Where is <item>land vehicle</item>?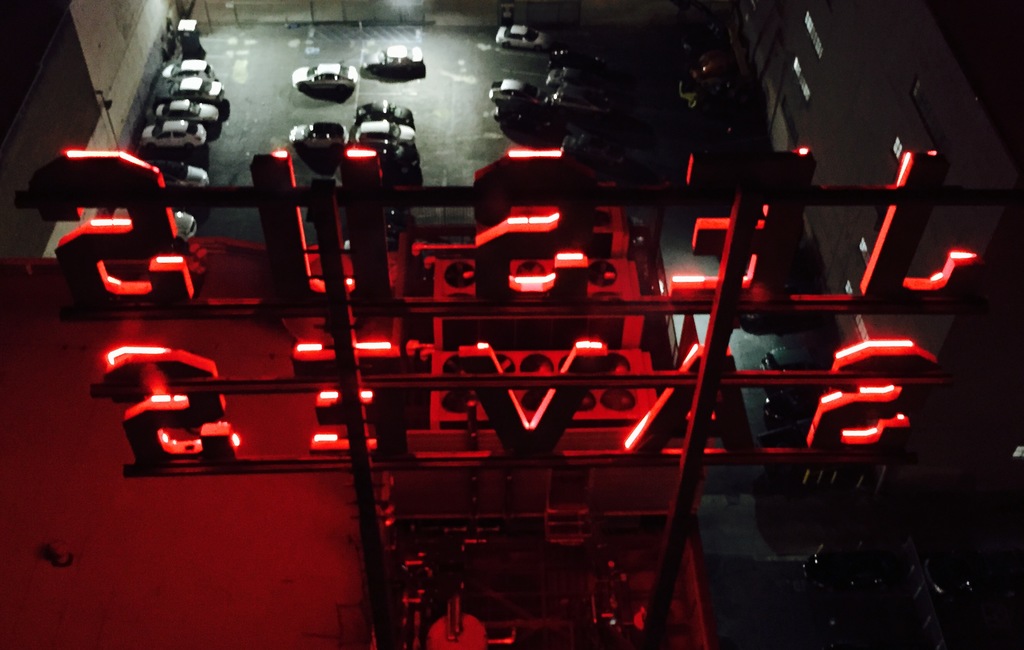
[left=492, top=25, right=551, bottom=50].
